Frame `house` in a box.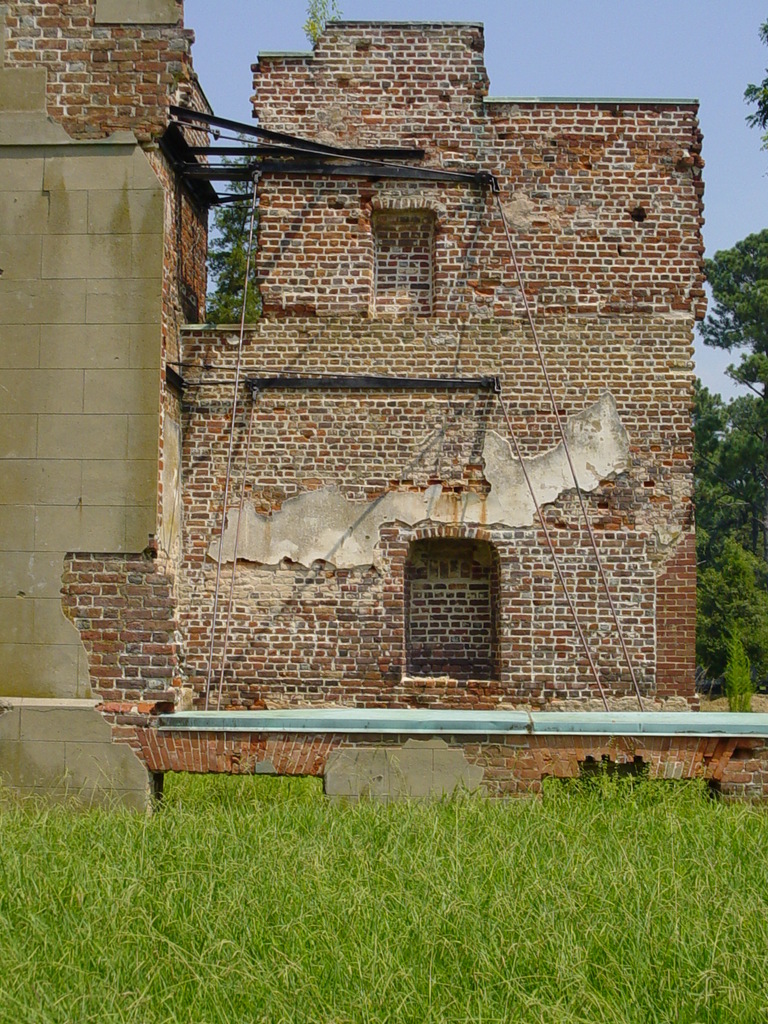
0,22,725,699.
